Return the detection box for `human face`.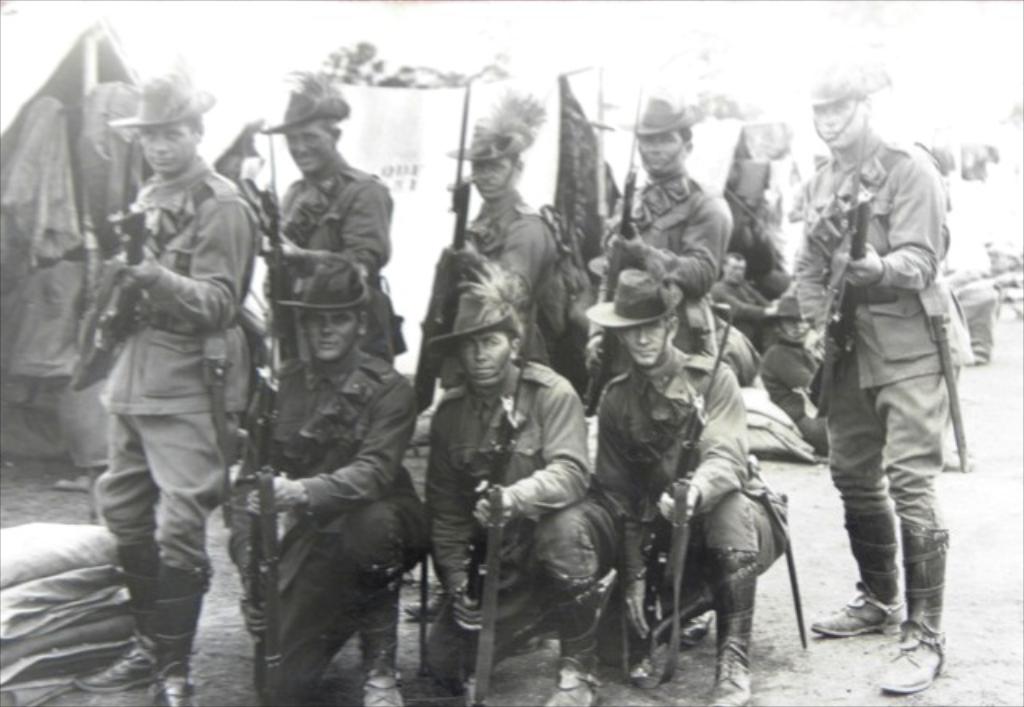
x1=635, y1=131, x2=680, y2=174.
